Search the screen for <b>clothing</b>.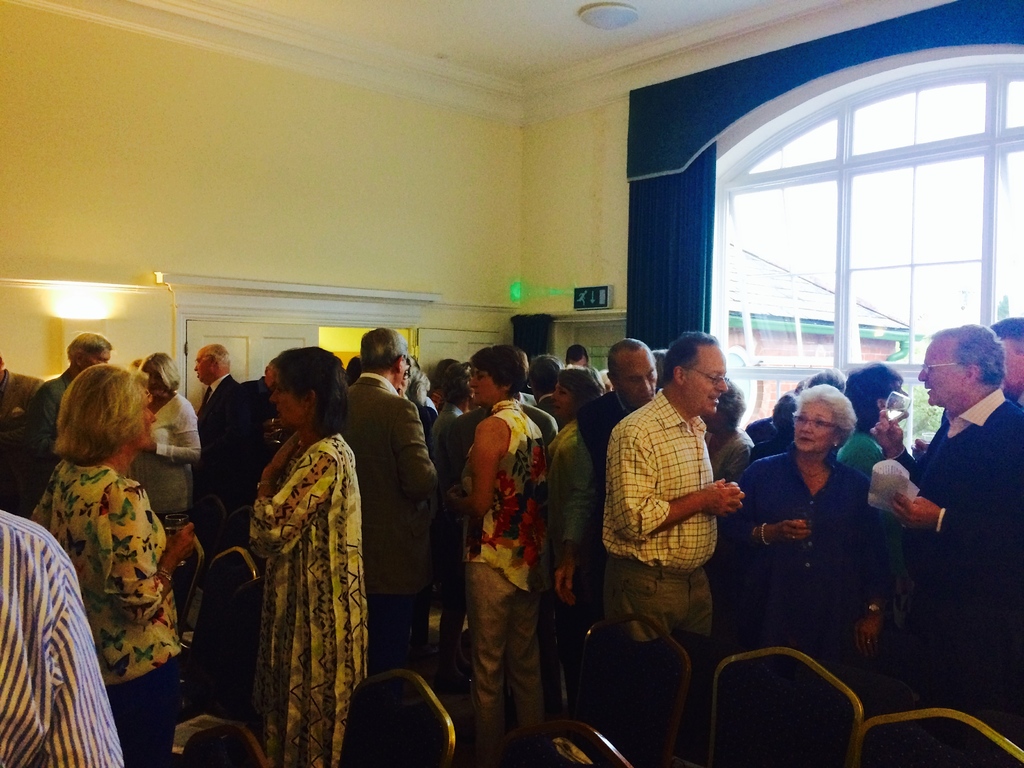
Found at 436:410:564:478.
